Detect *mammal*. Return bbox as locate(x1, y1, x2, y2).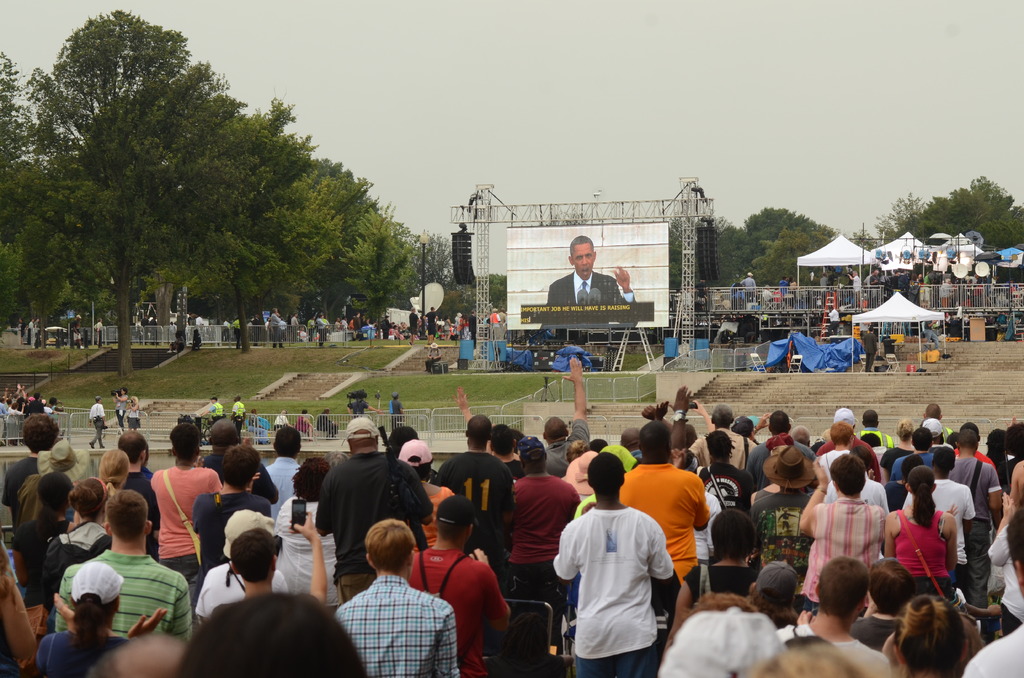
locate(833, 405, 860, 429).
